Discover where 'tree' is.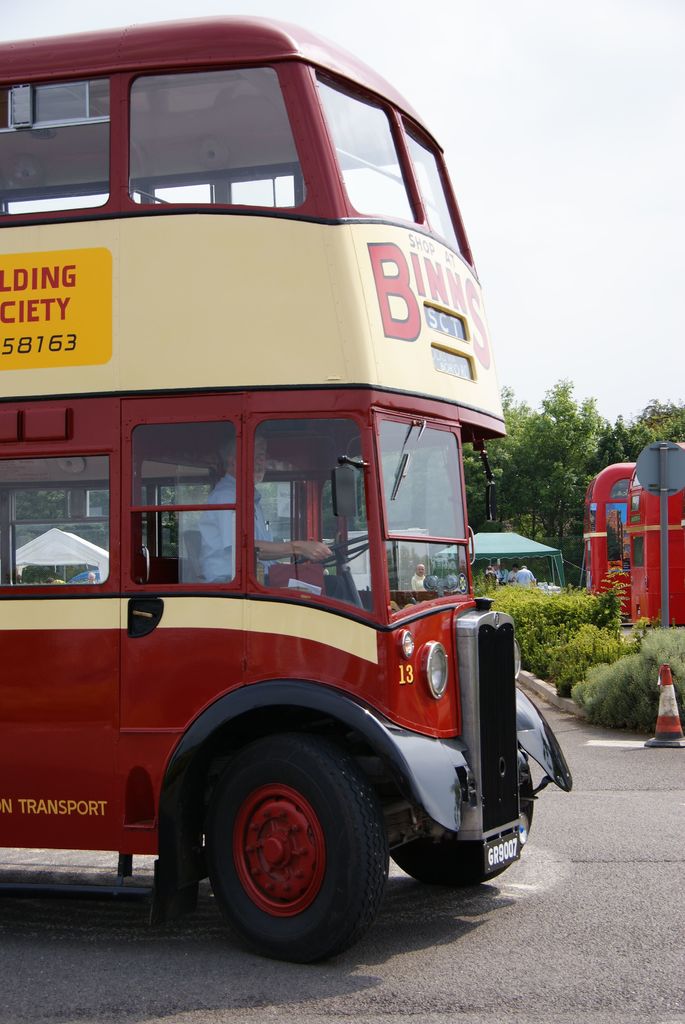
Discovered at 631 403 684 451.
